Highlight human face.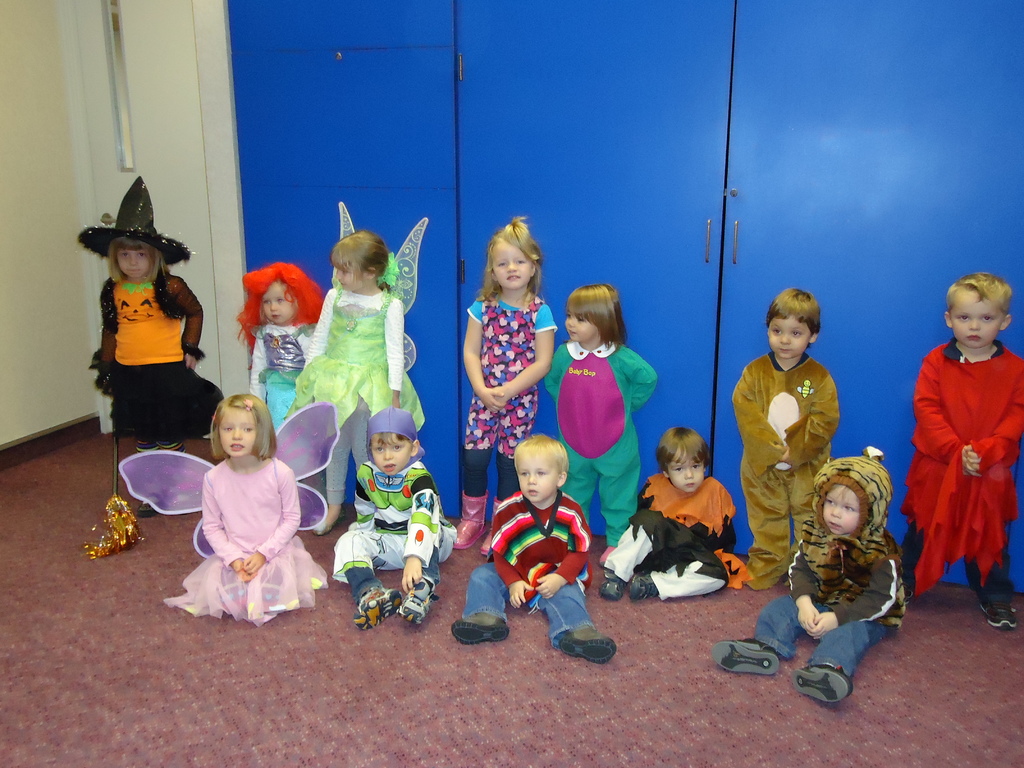
Highlighted region: rect(261, 281, 289, 321).
